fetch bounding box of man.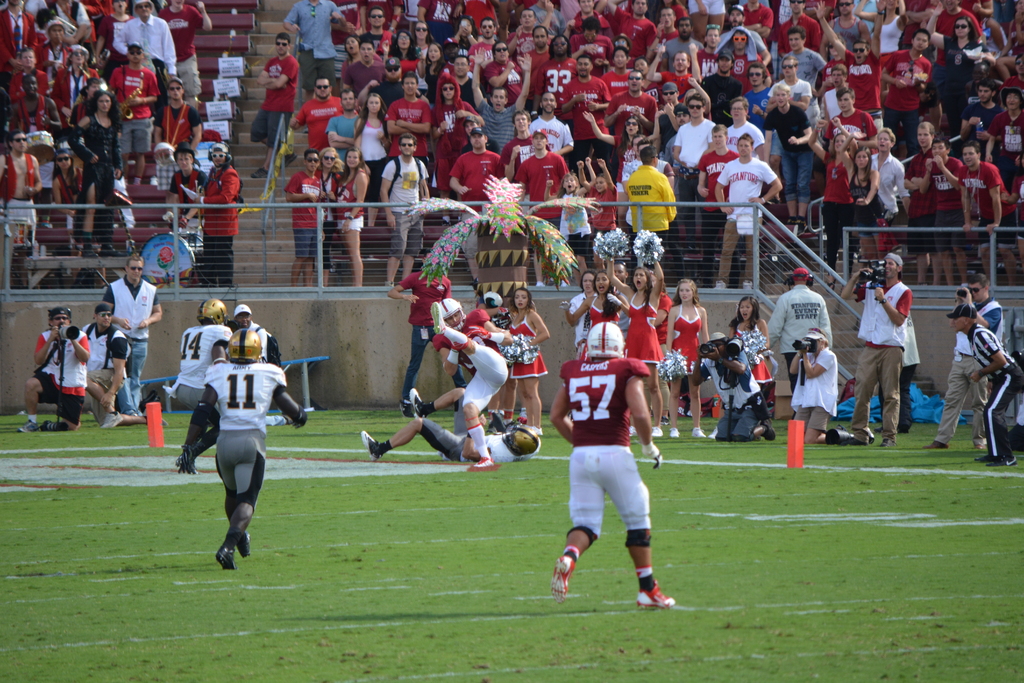
Bbox: detection(924, 270, 1005, 450).
